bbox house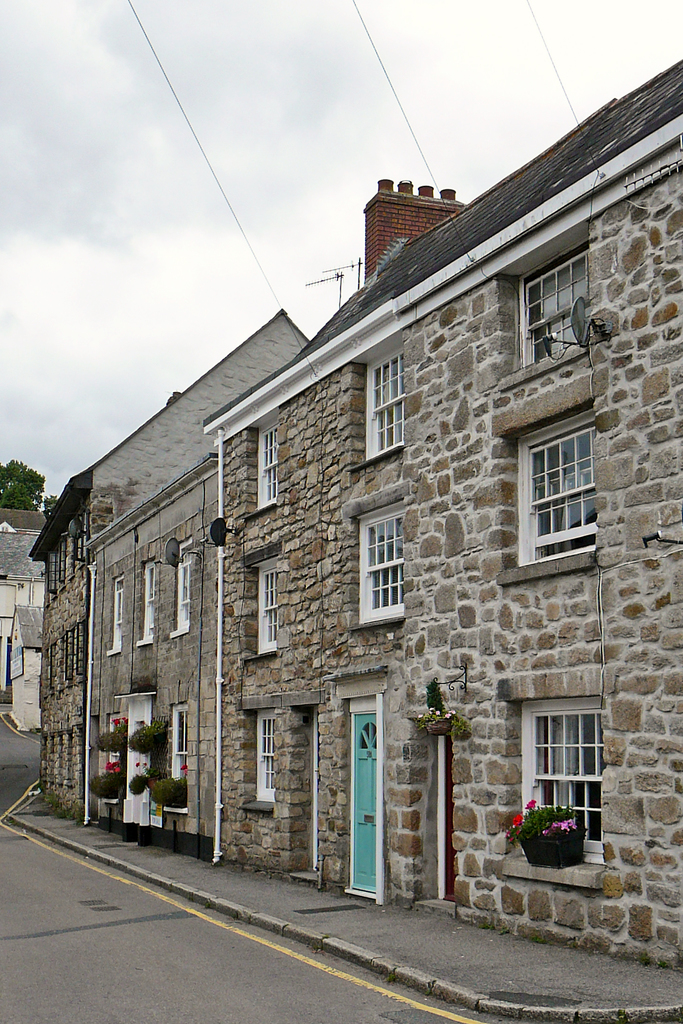
(left=205, top=60, right=682, bottom=970)
